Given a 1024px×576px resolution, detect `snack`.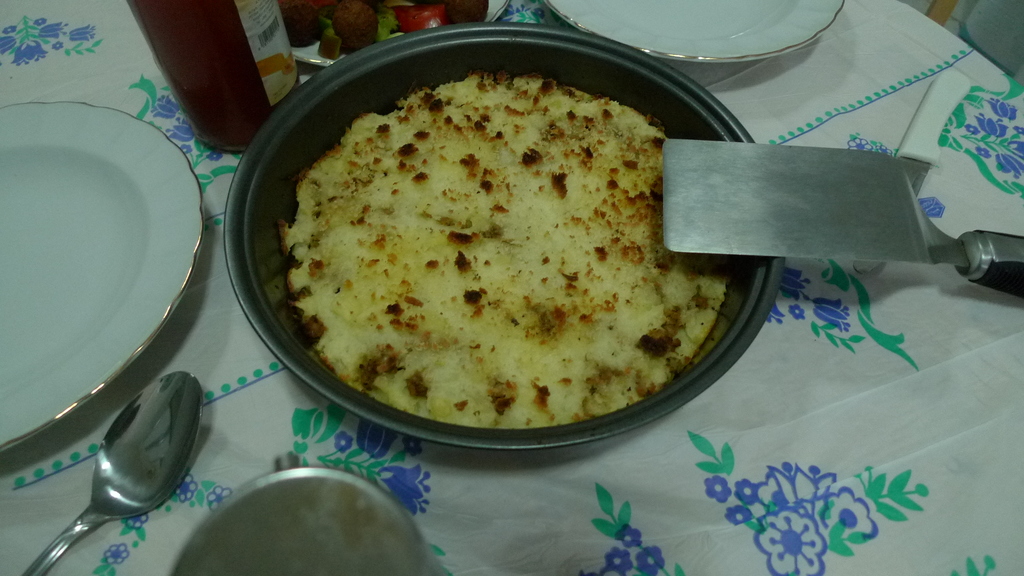
bbox(292, 76, 727, 472).
